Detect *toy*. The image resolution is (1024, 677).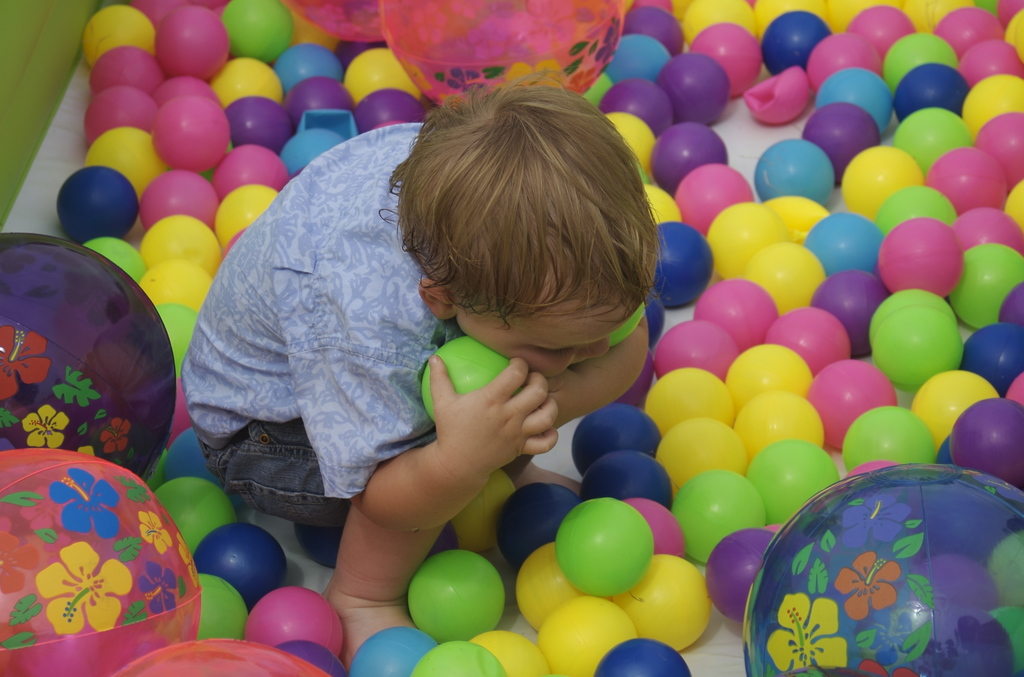
(87, 42, 159, 94).
